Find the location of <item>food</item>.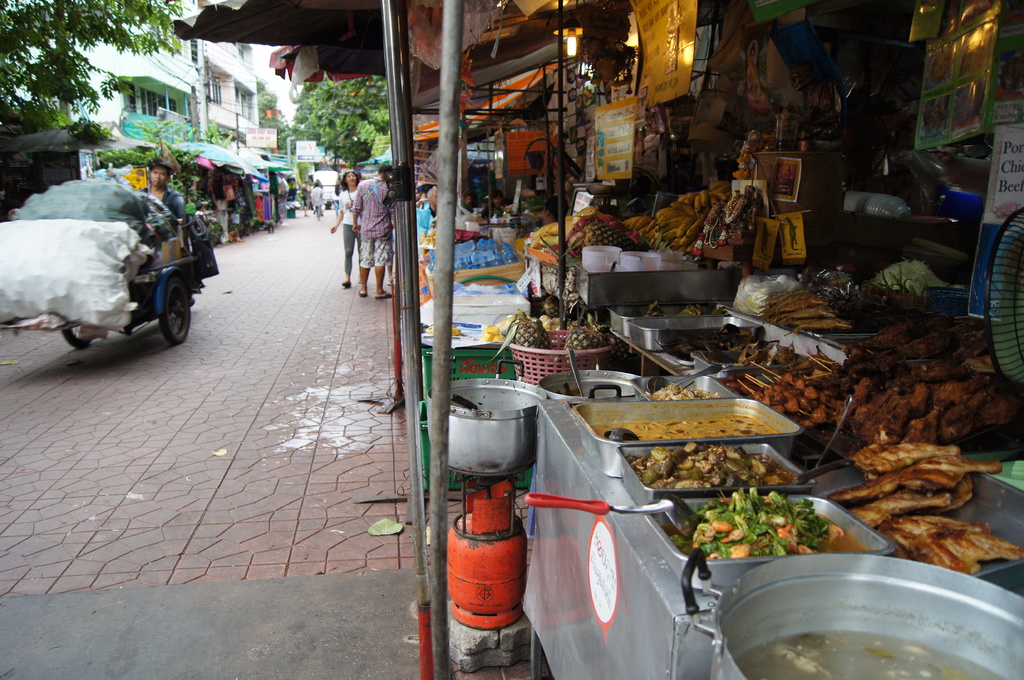
Location: left=648, top=322, right=781, bottom=374.
